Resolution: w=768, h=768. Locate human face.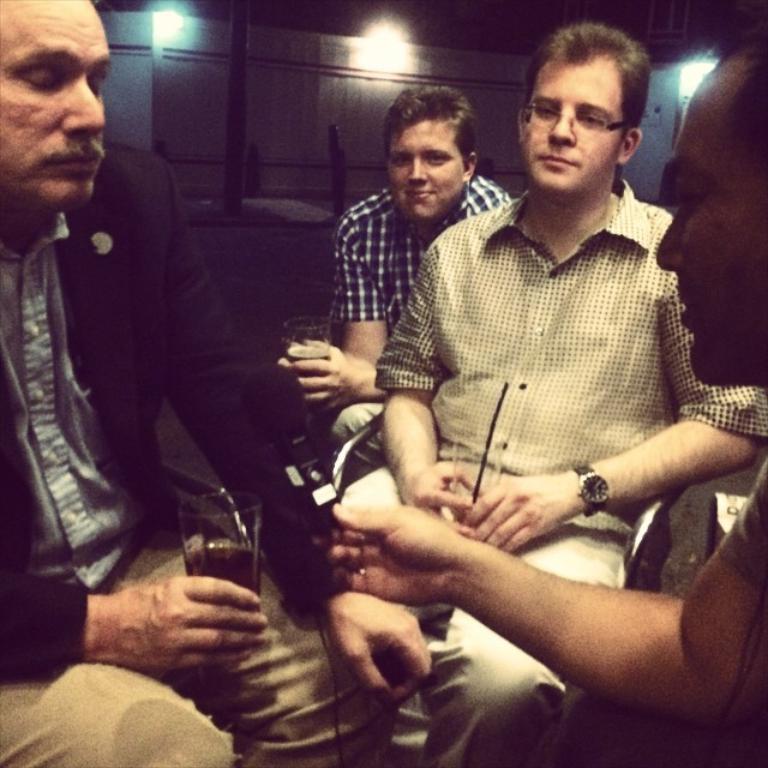
select_region(386, 115, 463, 224).
